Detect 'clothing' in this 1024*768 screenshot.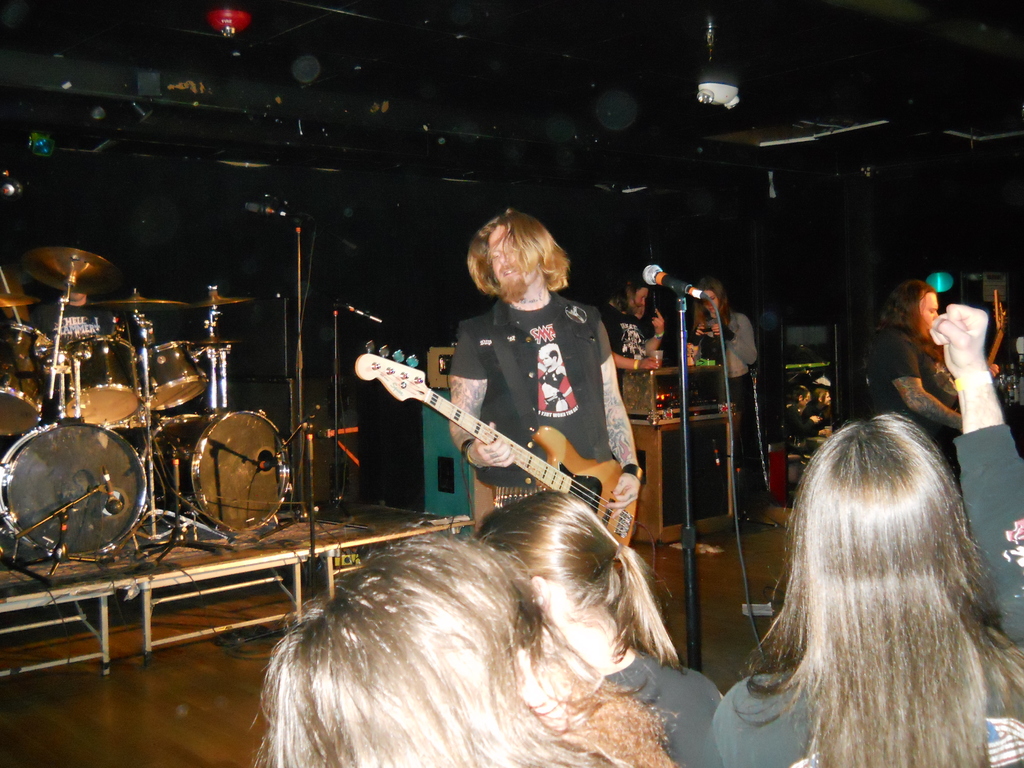
Detection: (x1=694, y1=305, x2=768, y2=515).
